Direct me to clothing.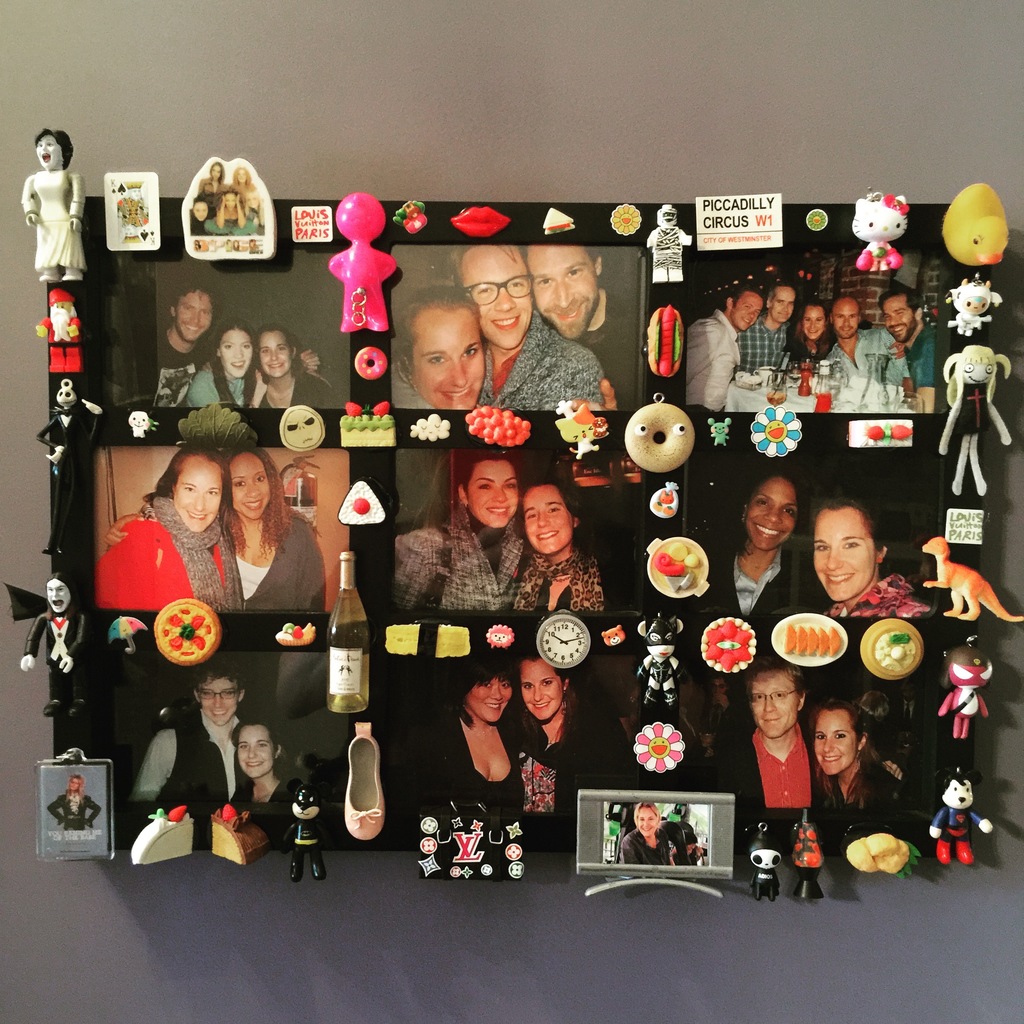
Direction: 240,772,298,819.
